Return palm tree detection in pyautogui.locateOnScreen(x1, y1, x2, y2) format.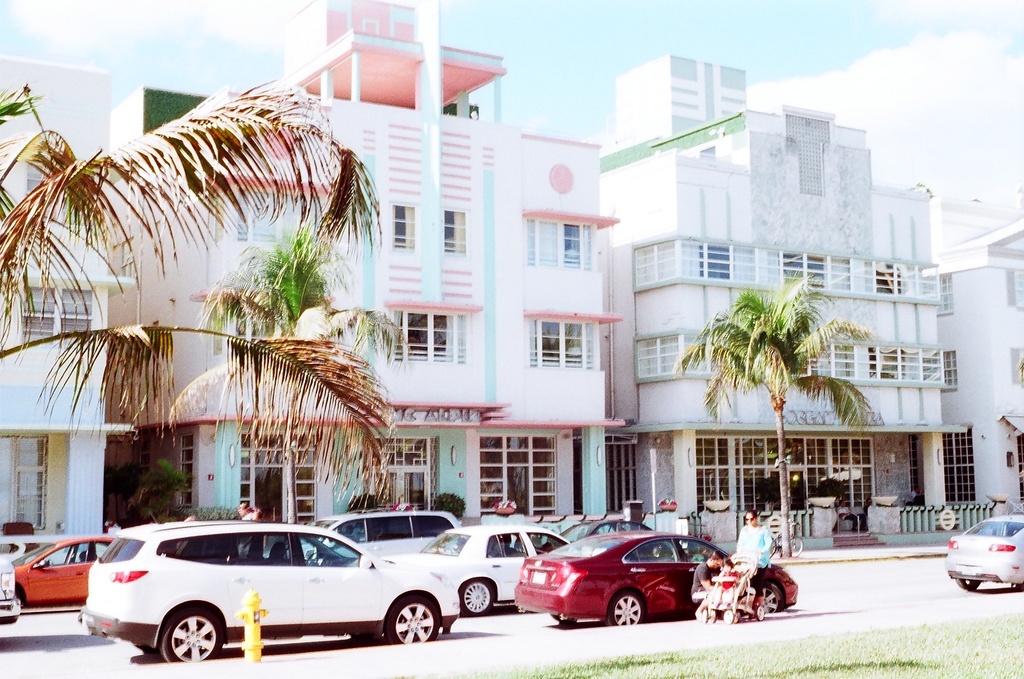
pyautogui.locateOnScreen(643, 280, 877, 564).
